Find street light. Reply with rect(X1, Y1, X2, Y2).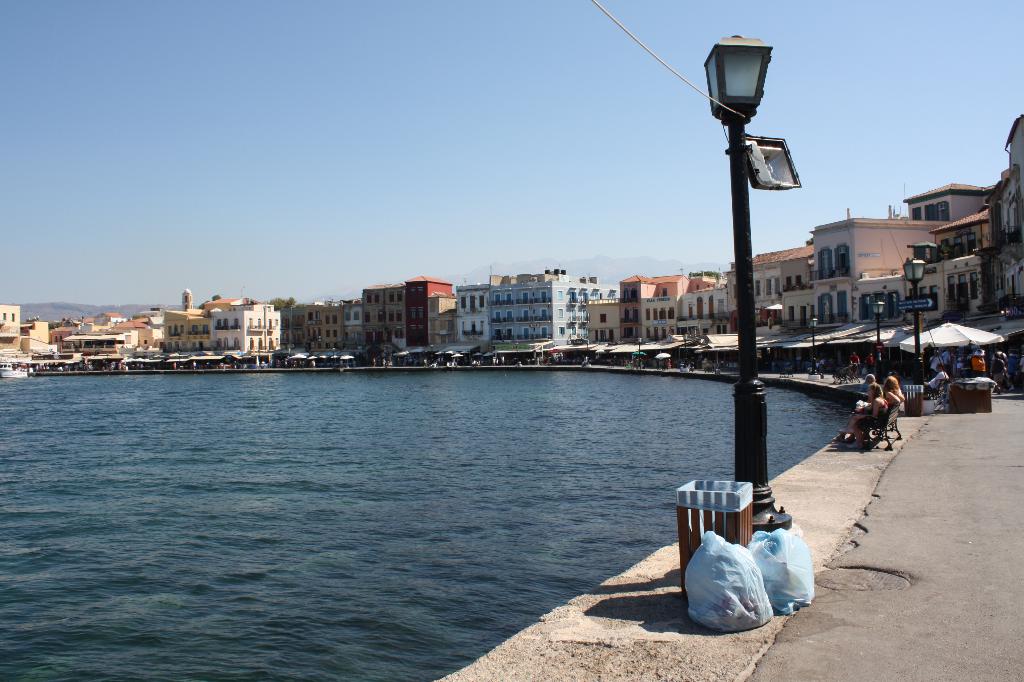
rect(682, 331, 687, 361).
